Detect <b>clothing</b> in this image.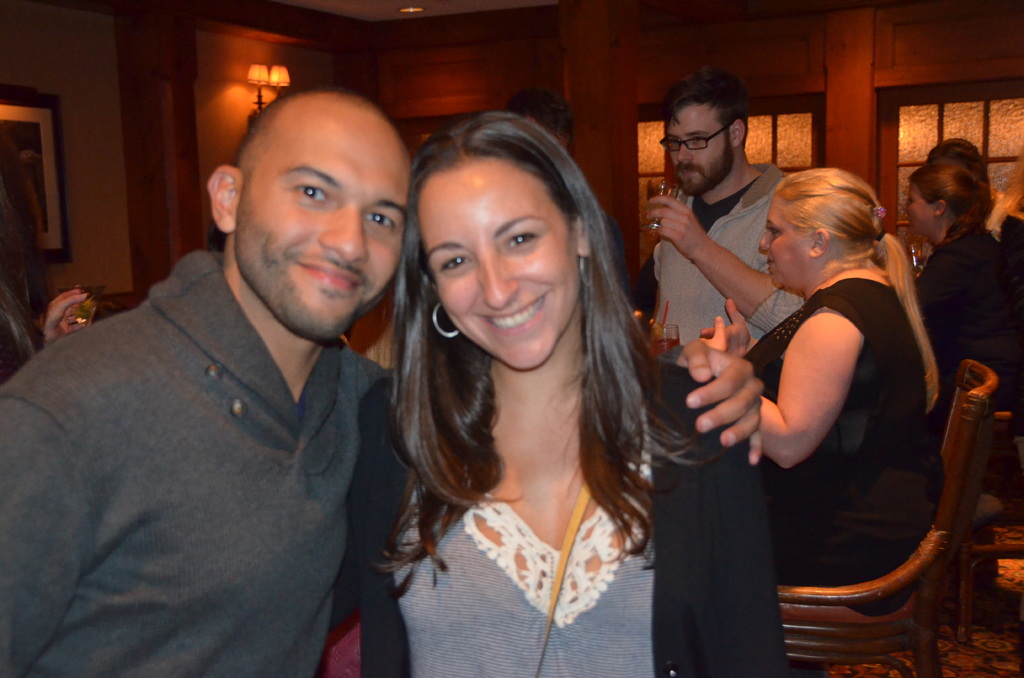
Detection: (319,363,805,677).
